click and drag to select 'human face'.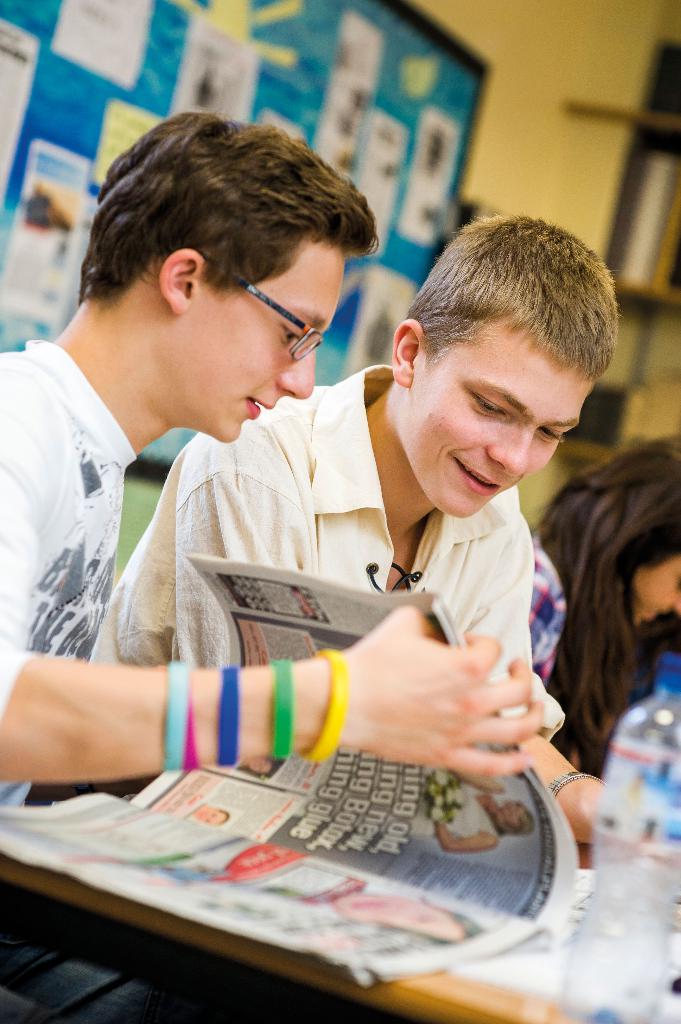
Selection: x1=396, y1=324, x2=598, y2=517.
